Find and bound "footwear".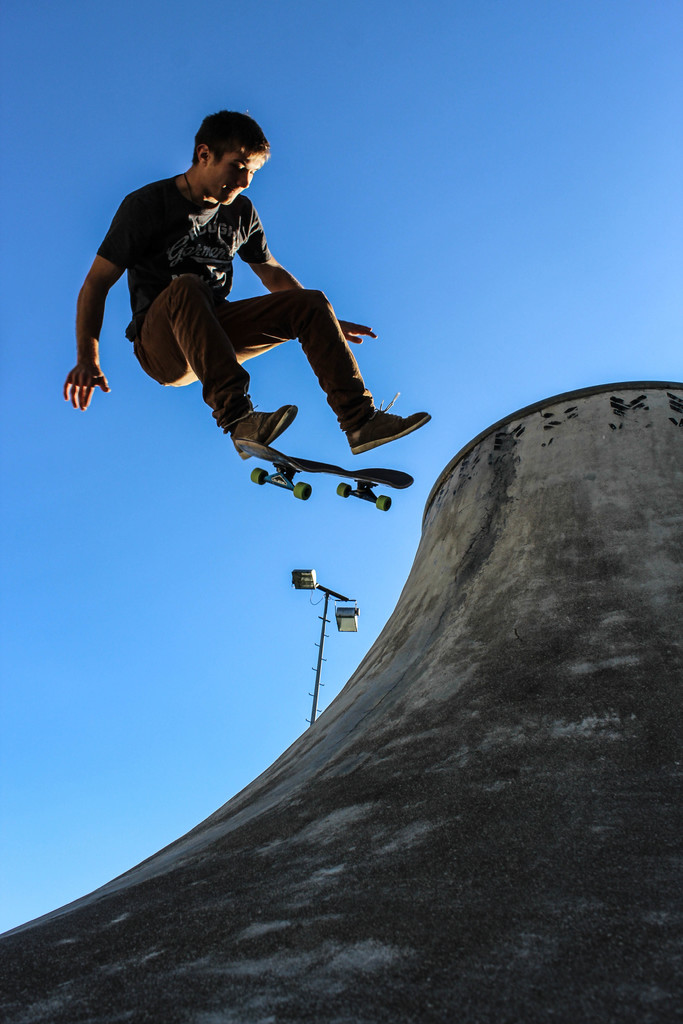
Bound: region(235, 400, 305, 465).
